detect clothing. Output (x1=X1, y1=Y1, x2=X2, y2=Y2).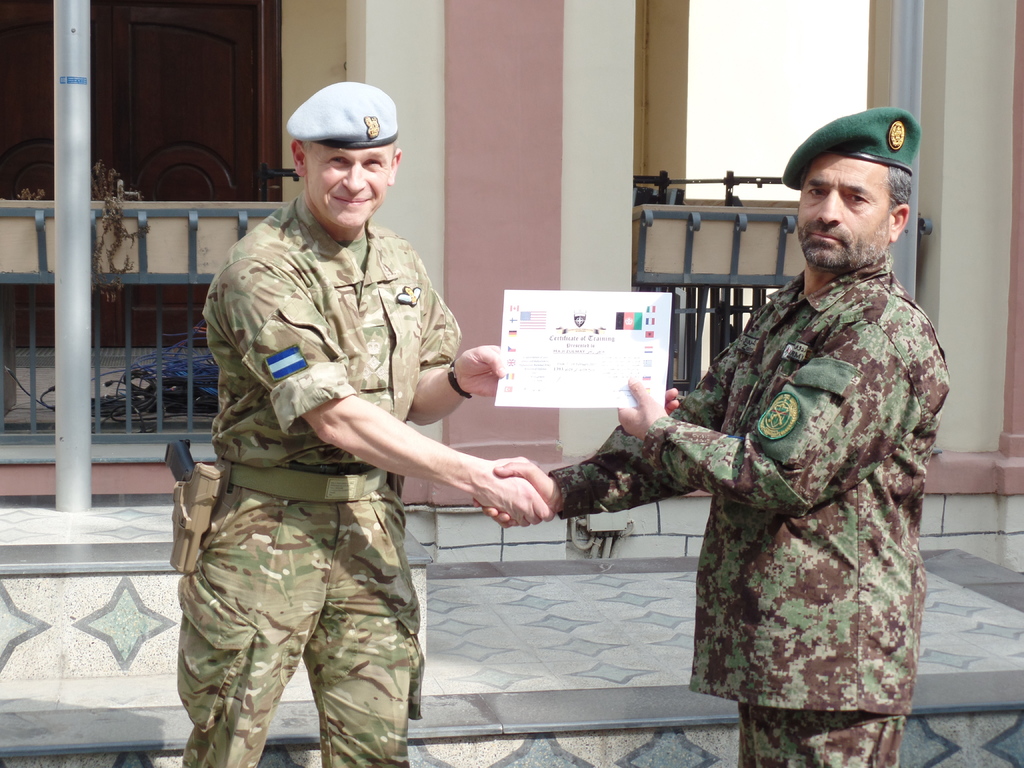
(x1=592, y1=175, x2=952, y2=749).
